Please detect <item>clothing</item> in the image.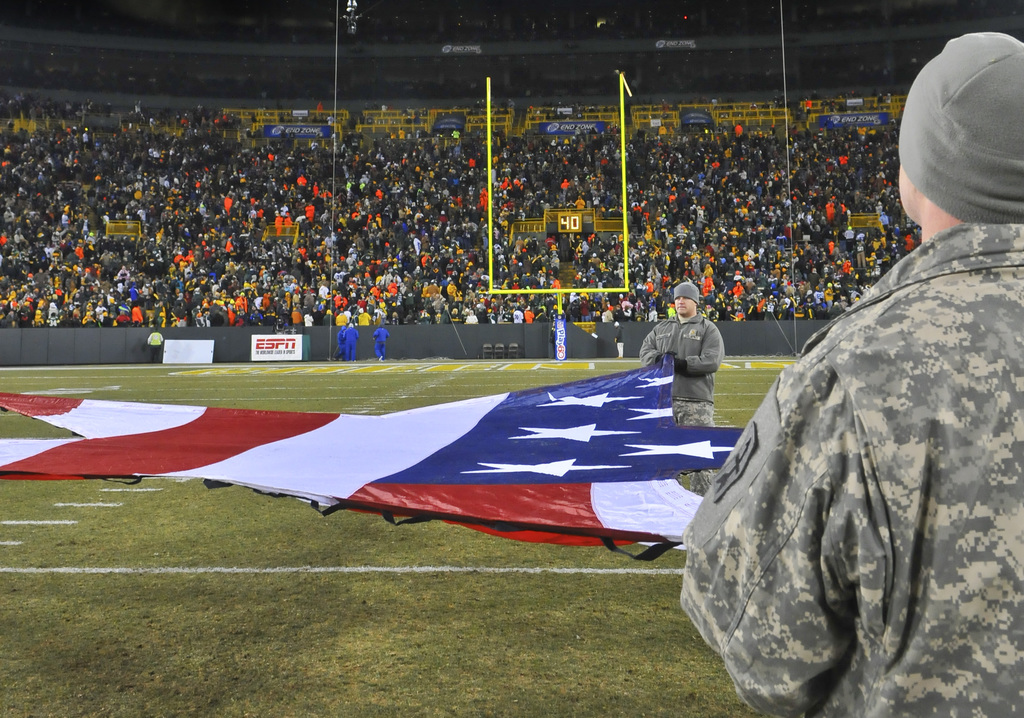
crop(175, 253, 184, 263).
